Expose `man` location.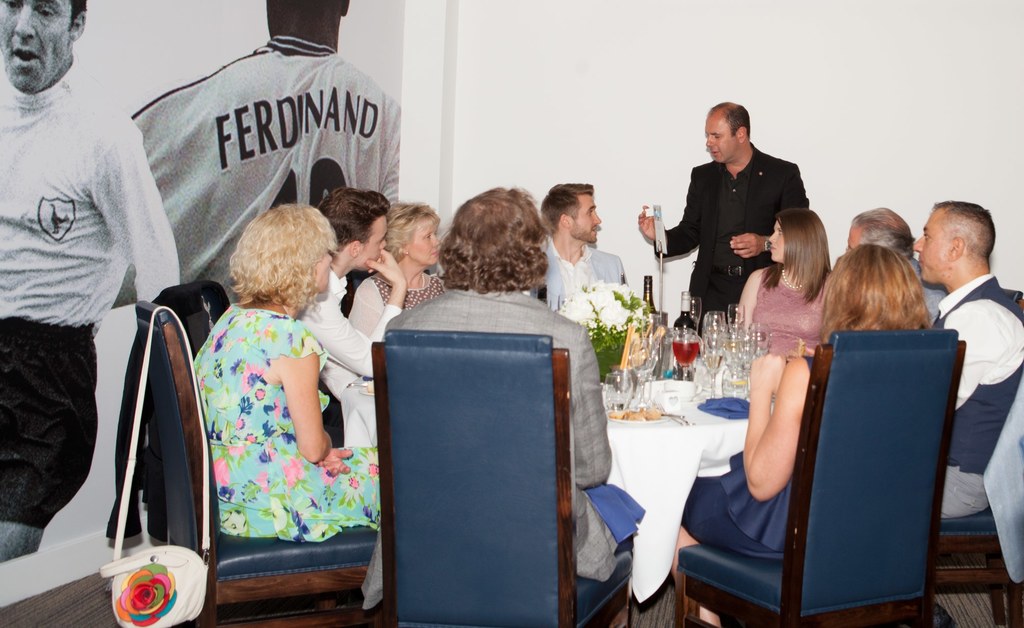
Exposed at 845,205,949,323.
